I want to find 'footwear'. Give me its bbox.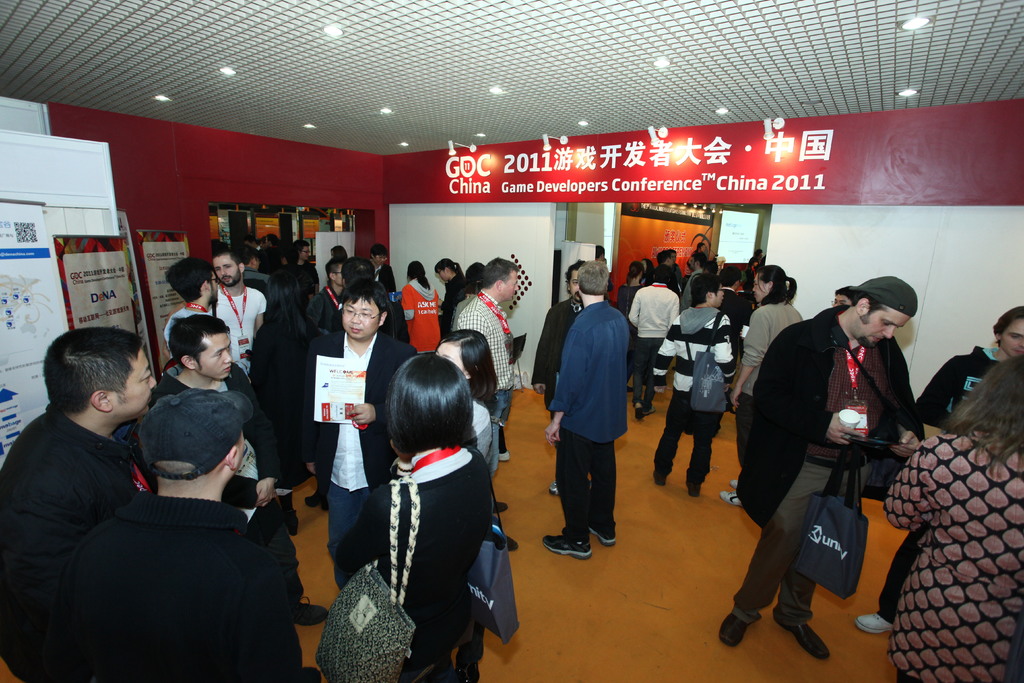
pyautogui.locateOnScreen(688, 483, 700, 499).
